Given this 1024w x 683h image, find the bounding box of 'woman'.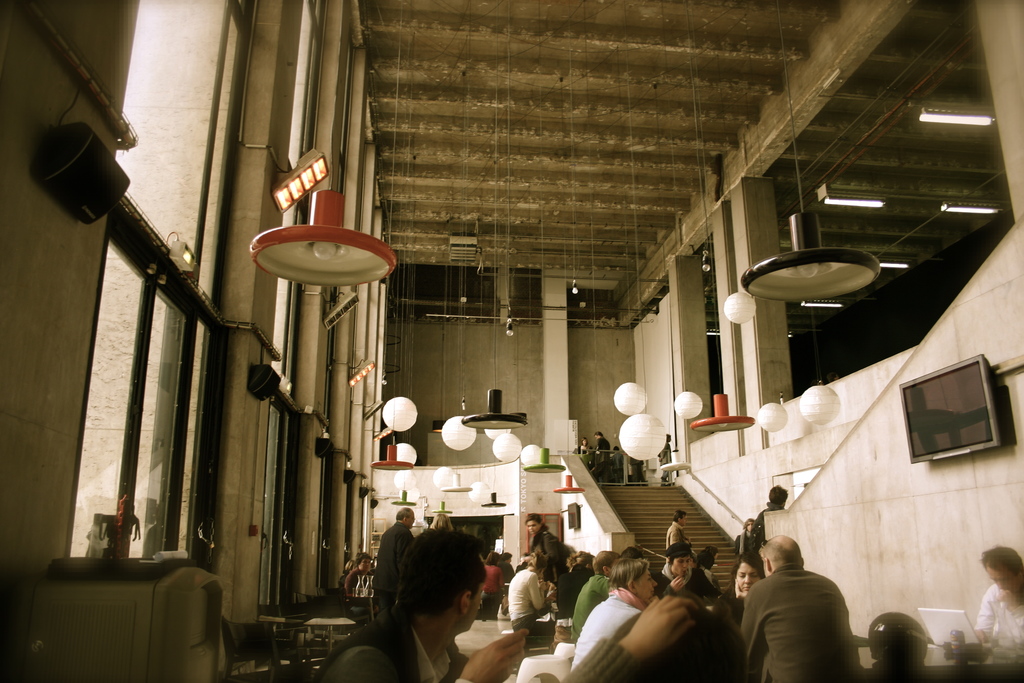
(719,554,769,626).
